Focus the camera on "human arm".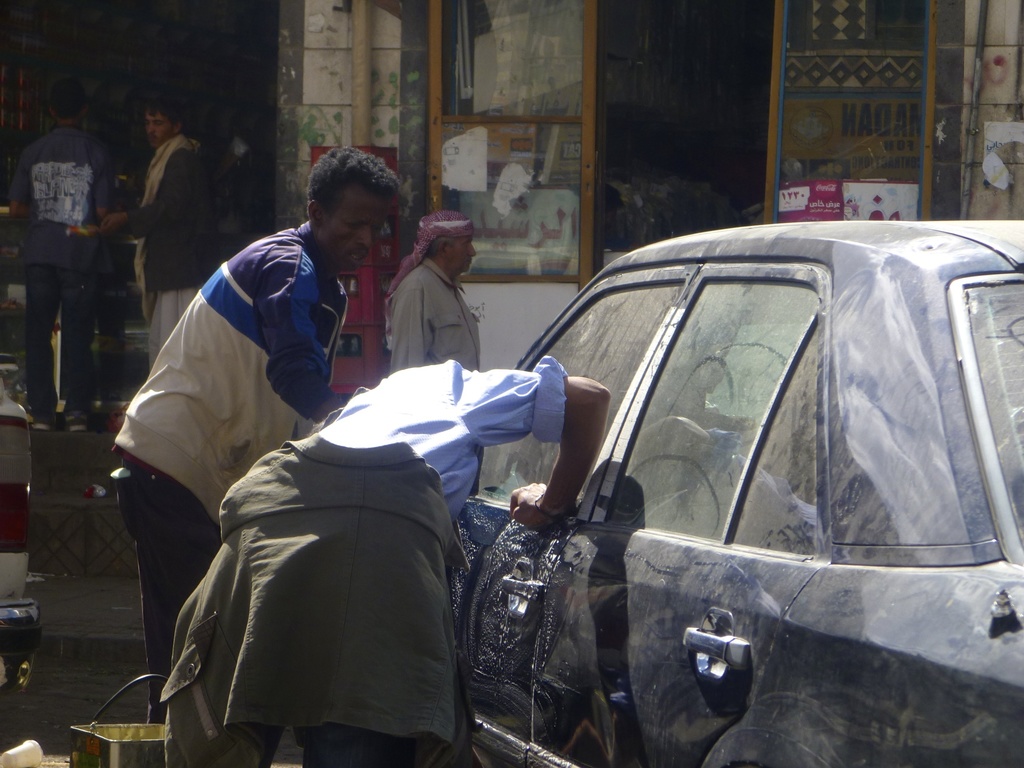
Focus region: [left=93, top=152, right=115, bottom=217].
